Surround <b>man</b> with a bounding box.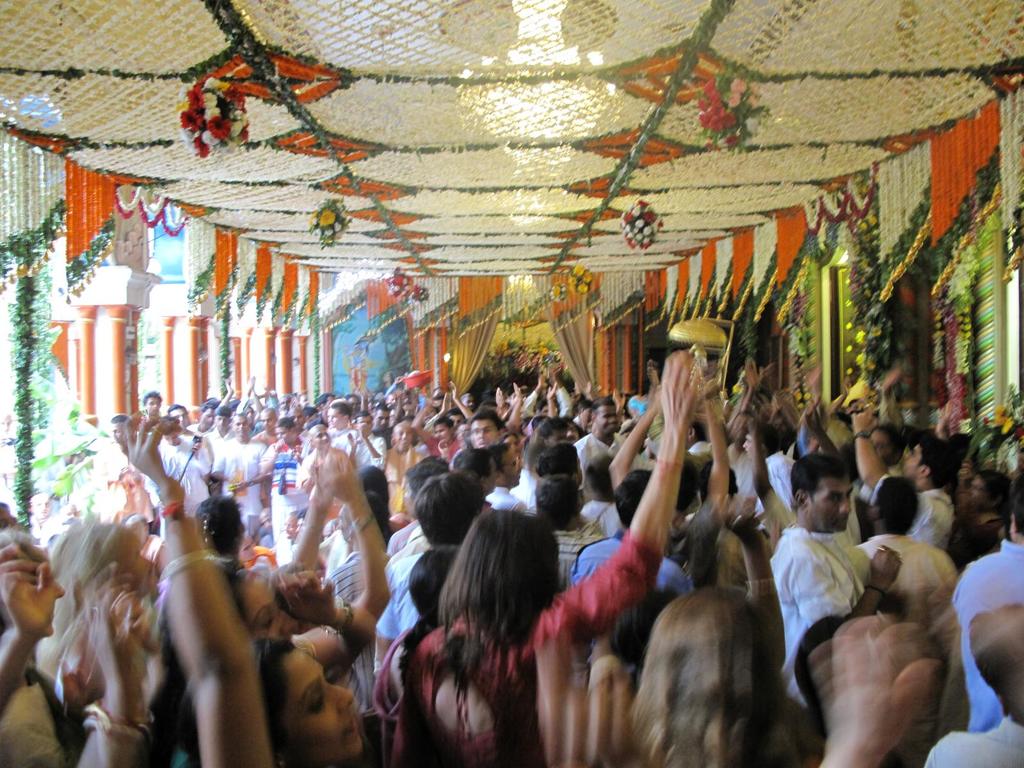
bbox(110, 413, 134, 458).
